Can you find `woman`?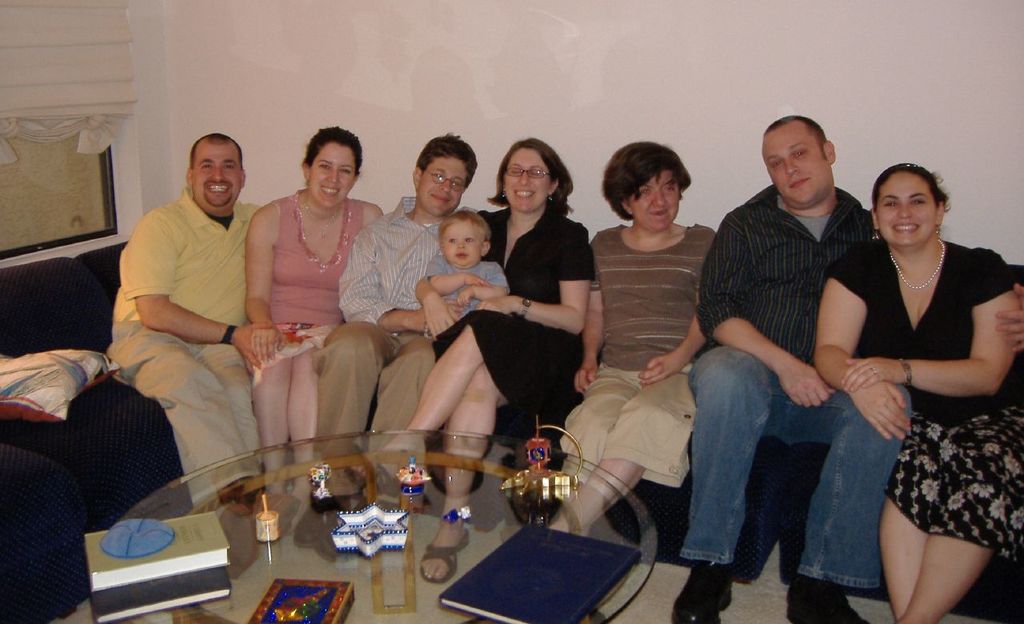
Yes, bounding box: Rect(823, 127, 1013, 623).
